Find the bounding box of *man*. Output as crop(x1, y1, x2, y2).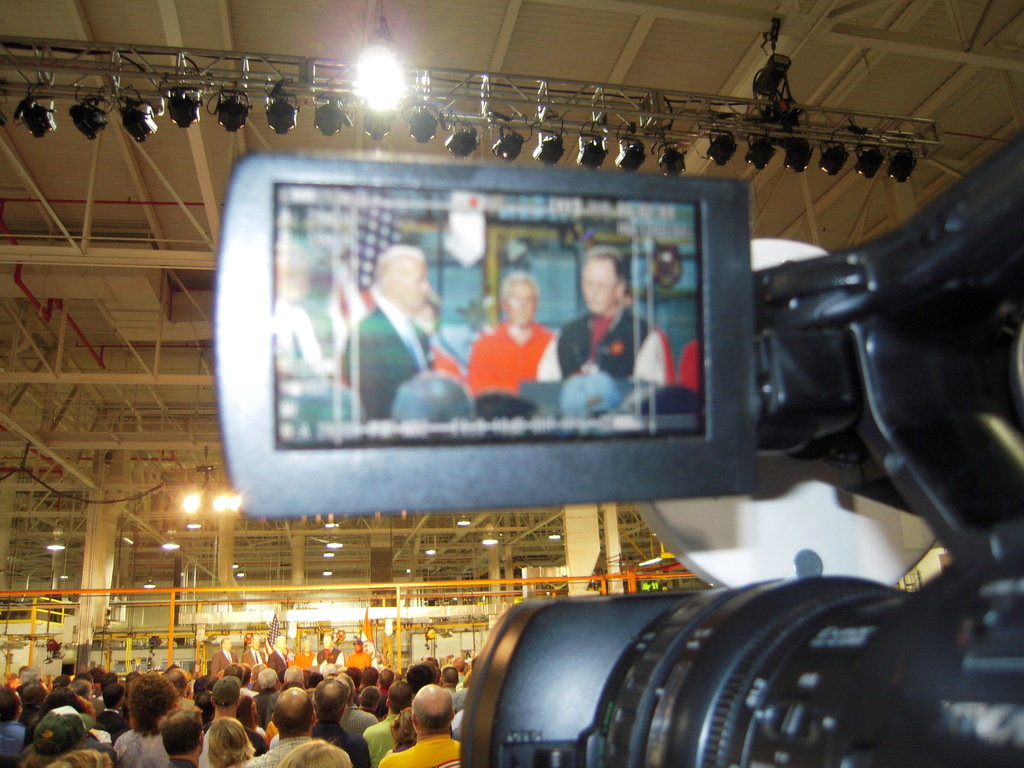
crop(115, 673, 180, 767).
